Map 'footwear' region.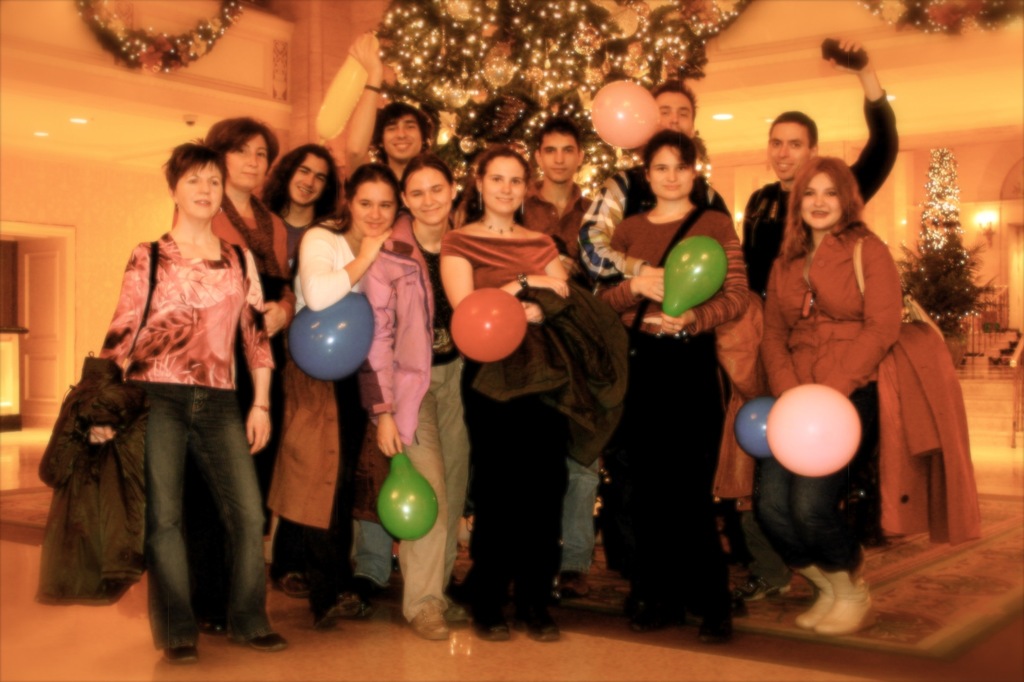
Mapped to x1=408, y1=604, x2=451, y2=643.
